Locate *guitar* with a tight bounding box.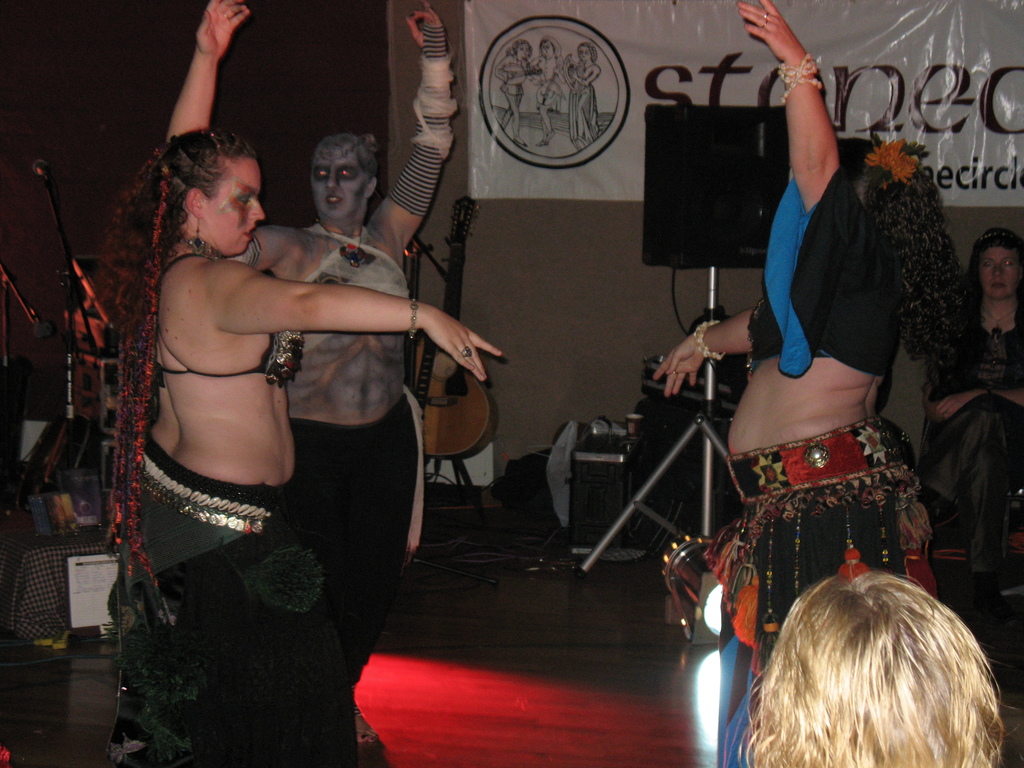
[x1=408, y1=188, x2=507, y2=456].
